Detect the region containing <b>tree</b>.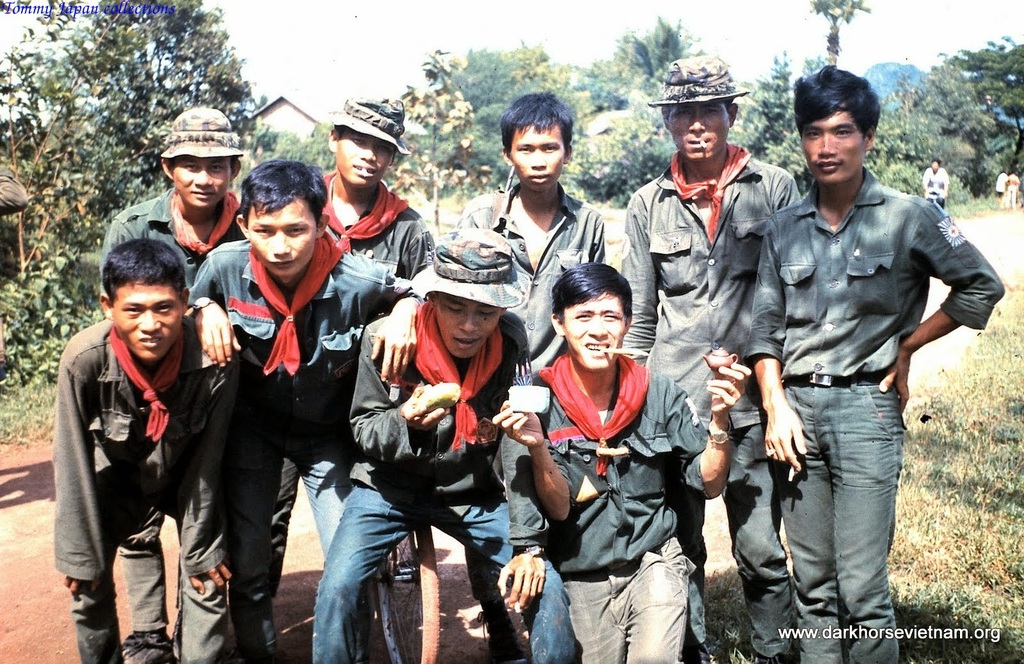
[806, 0, 870, 71].
